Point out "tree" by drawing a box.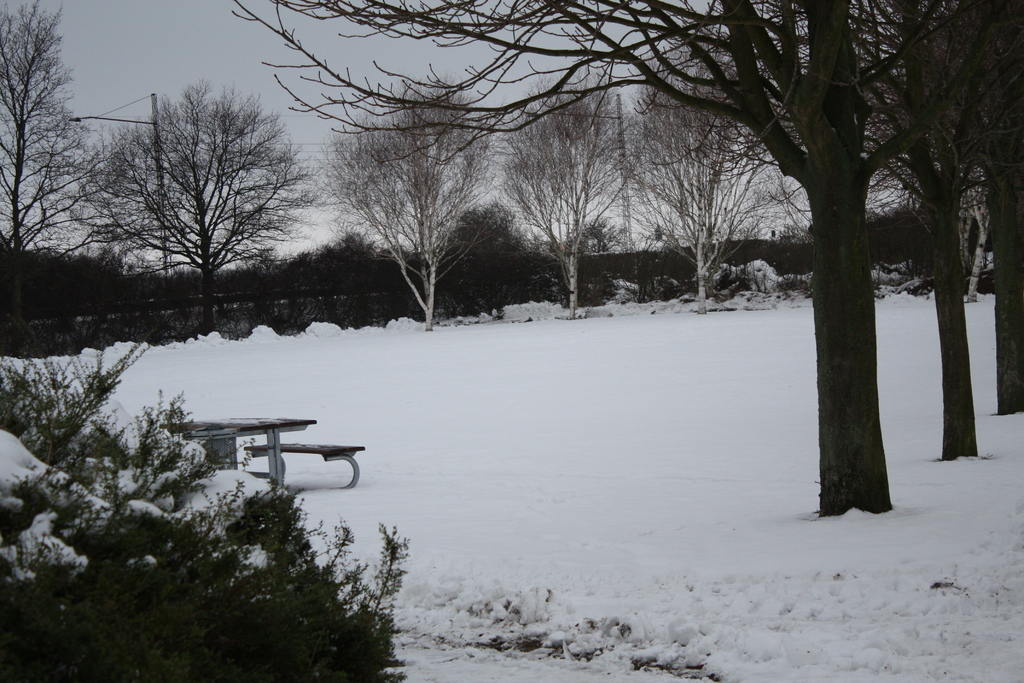
483 88 623 315.
